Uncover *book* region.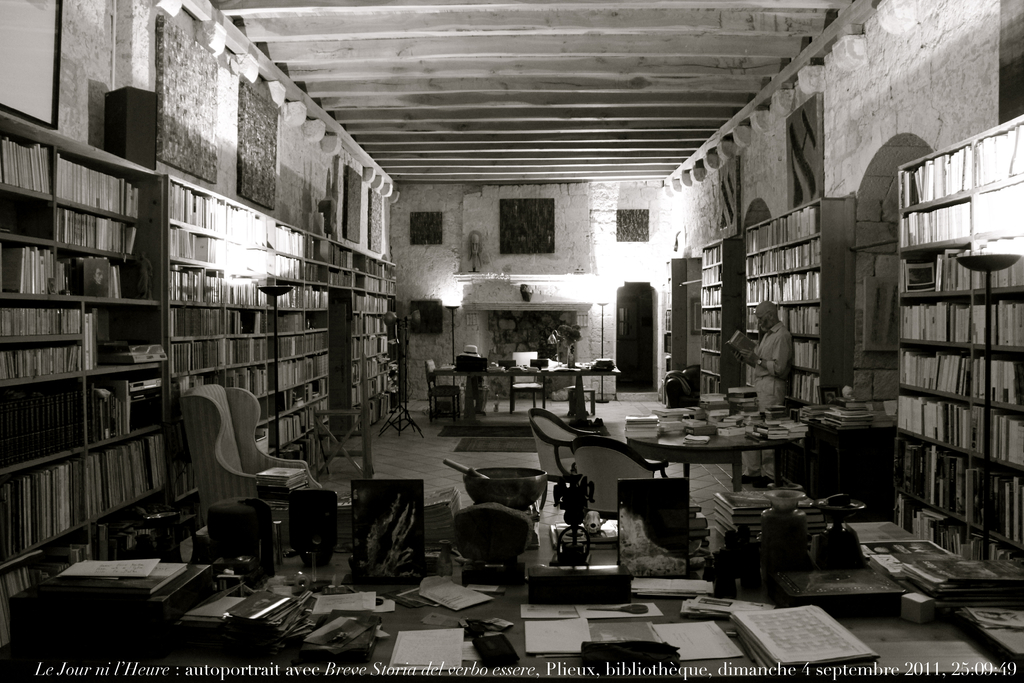
Uncovered: (left=726, top=602, right=868, bottom=682).
